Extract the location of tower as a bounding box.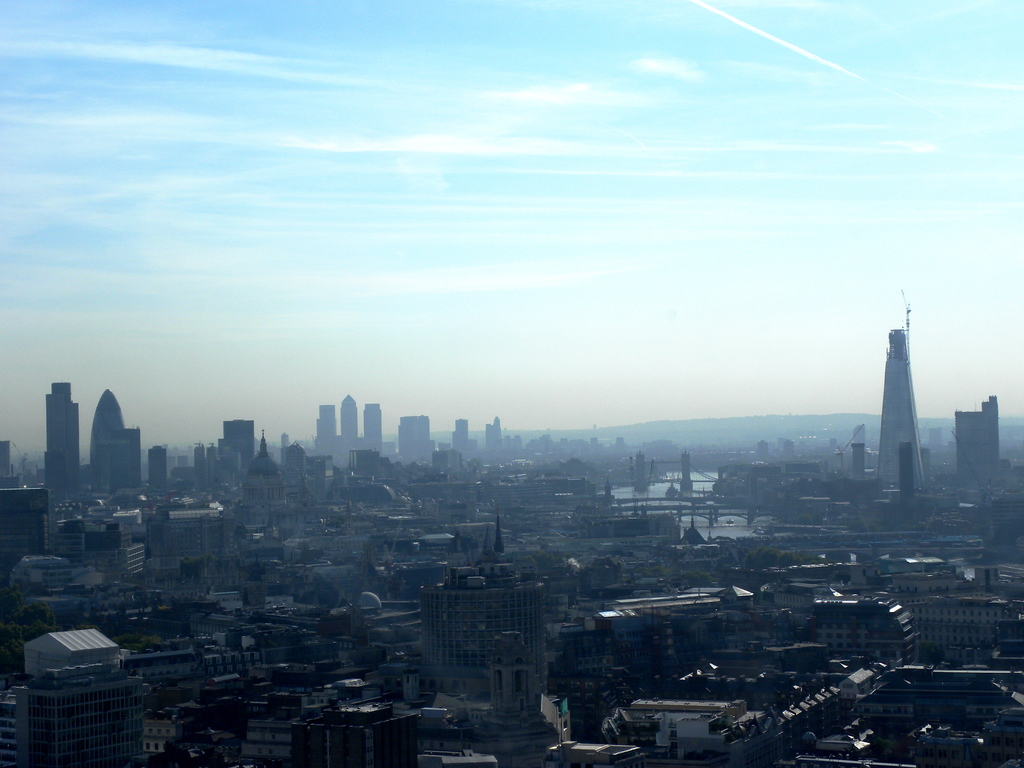
box(361, 400, 383, 452).
